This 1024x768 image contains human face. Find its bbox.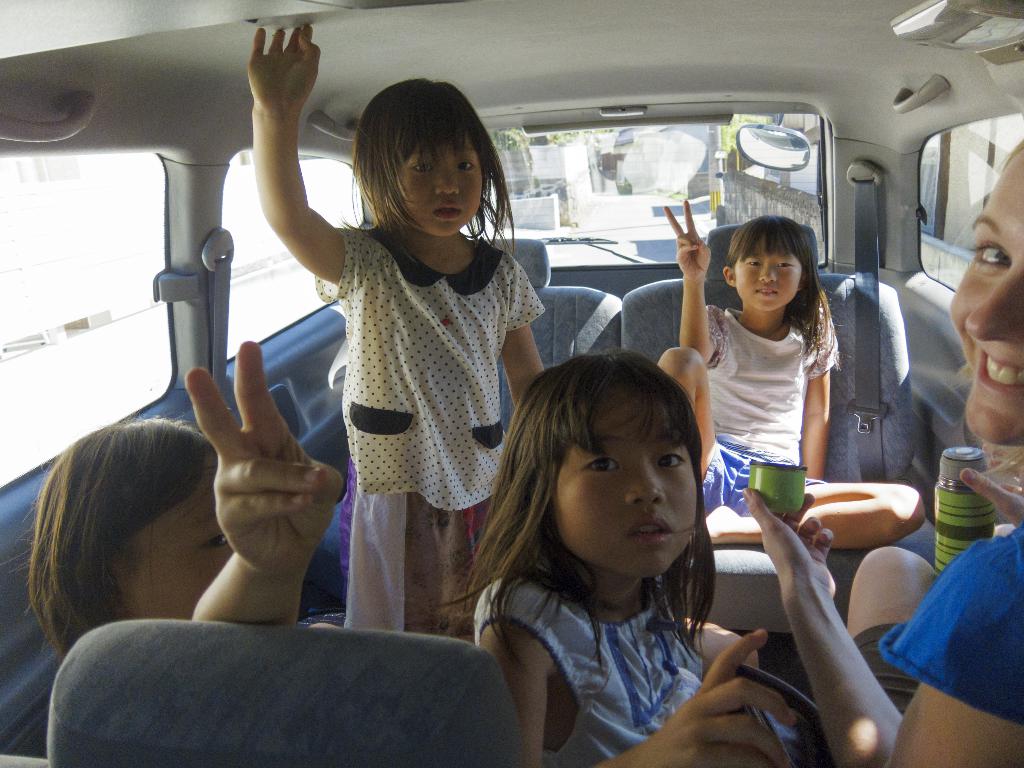
<box>948,150,1023,447</box>.
